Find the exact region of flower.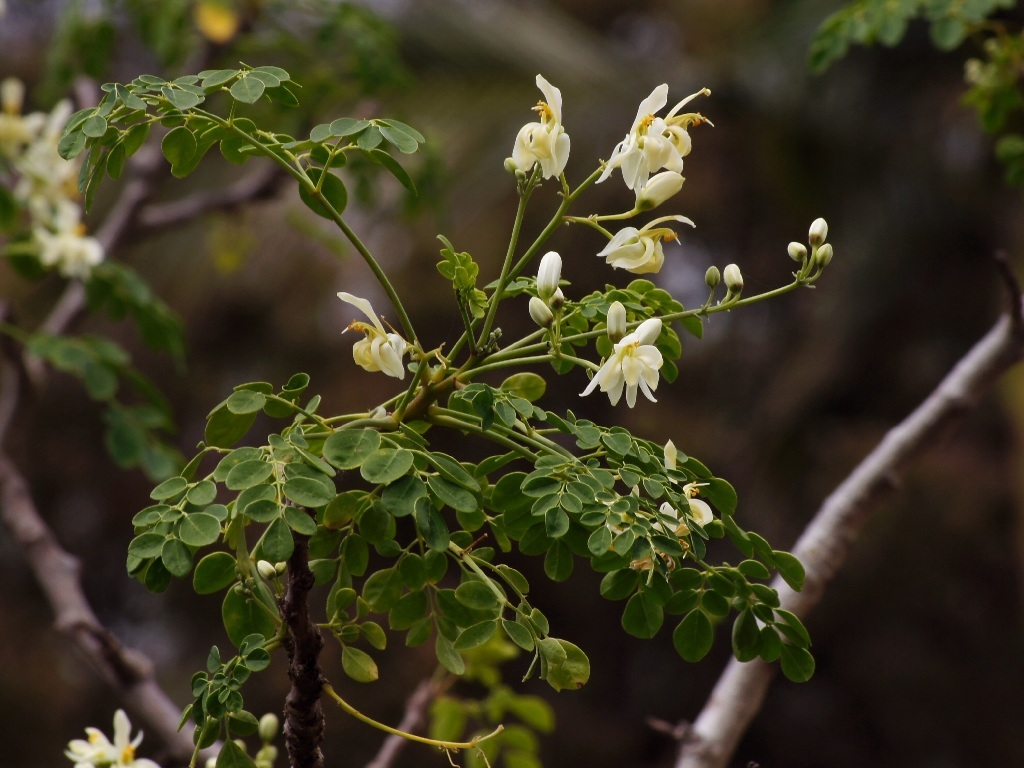
Exact region: <region>703, 265, 722, 291</region>.
